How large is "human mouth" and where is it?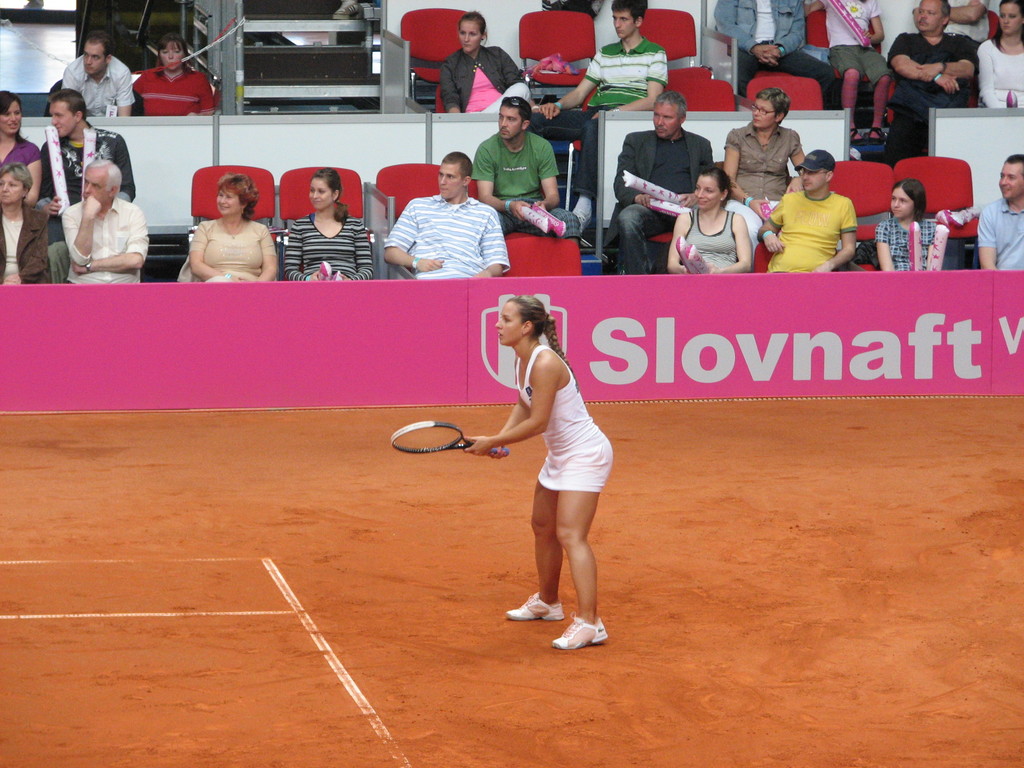
Bounding box: locate(1002, 188, 1011, 193).
